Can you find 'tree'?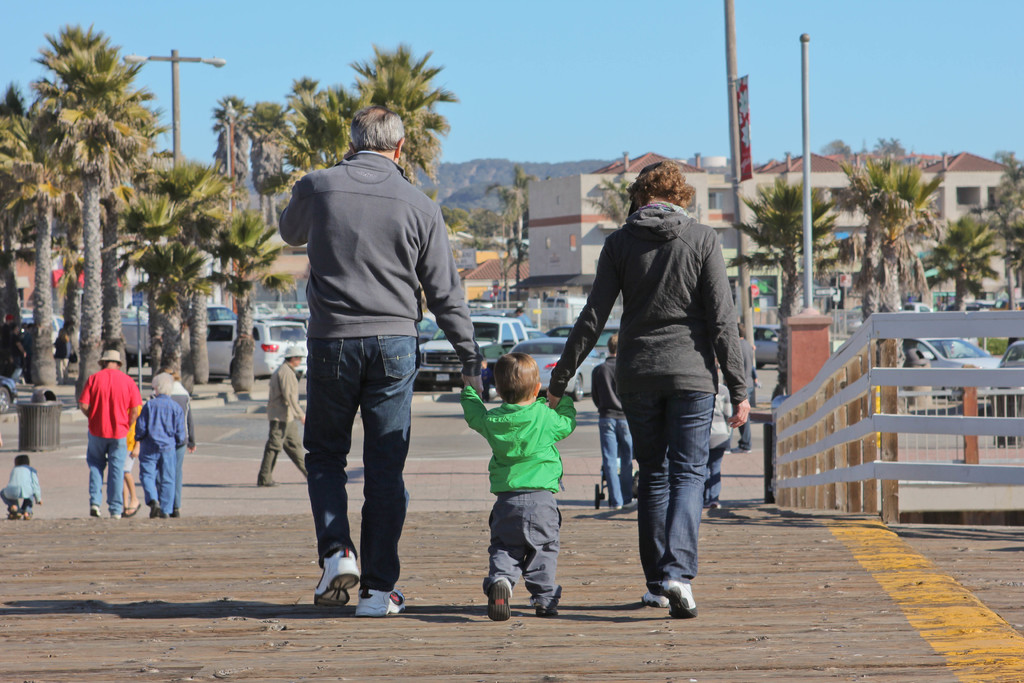
Yes, bounding box: x1=934, y1=214, x2=1012, y2=317.
